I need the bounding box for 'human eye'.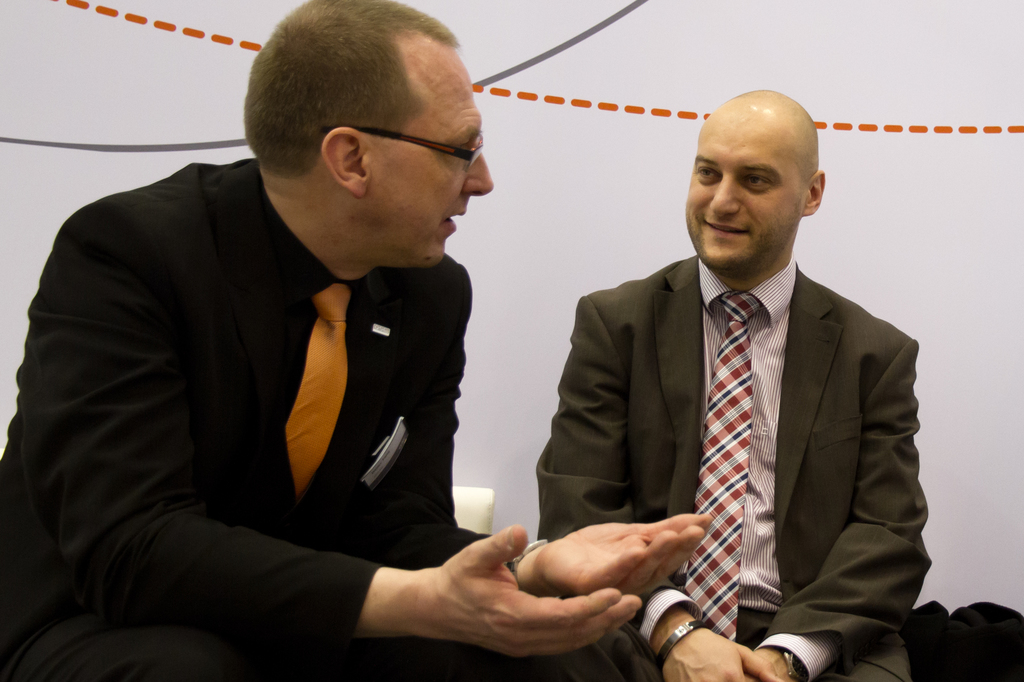
Here it is: bbox=(694, 162, 720, 182).
